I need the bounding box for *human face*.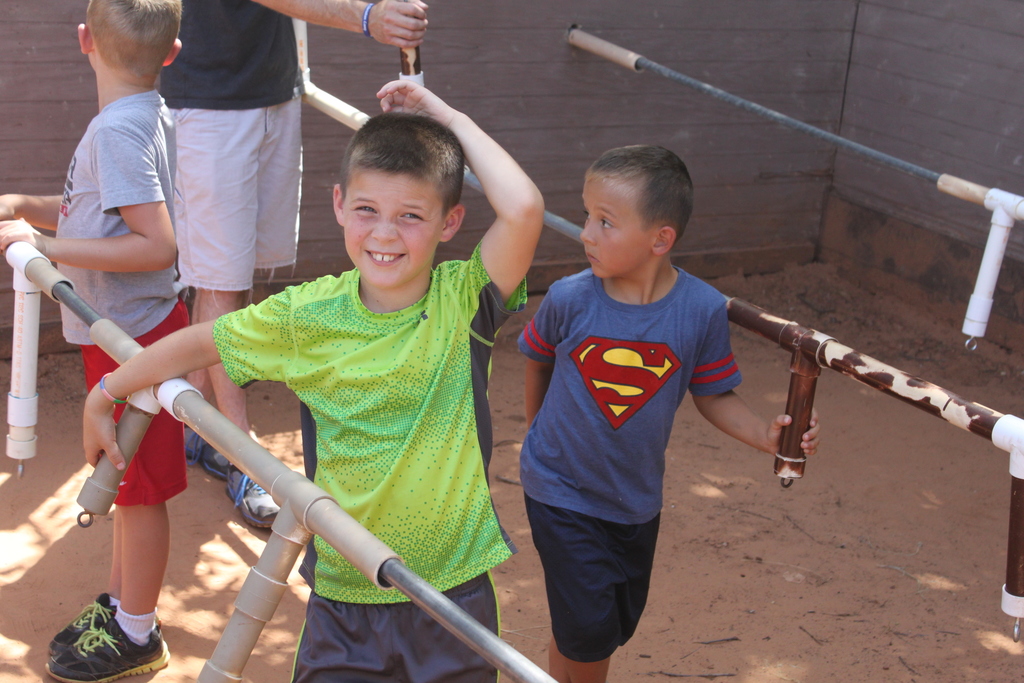
Here it is: {"left": 342, "top": 173, "right": 441, "bottom": 286}.
